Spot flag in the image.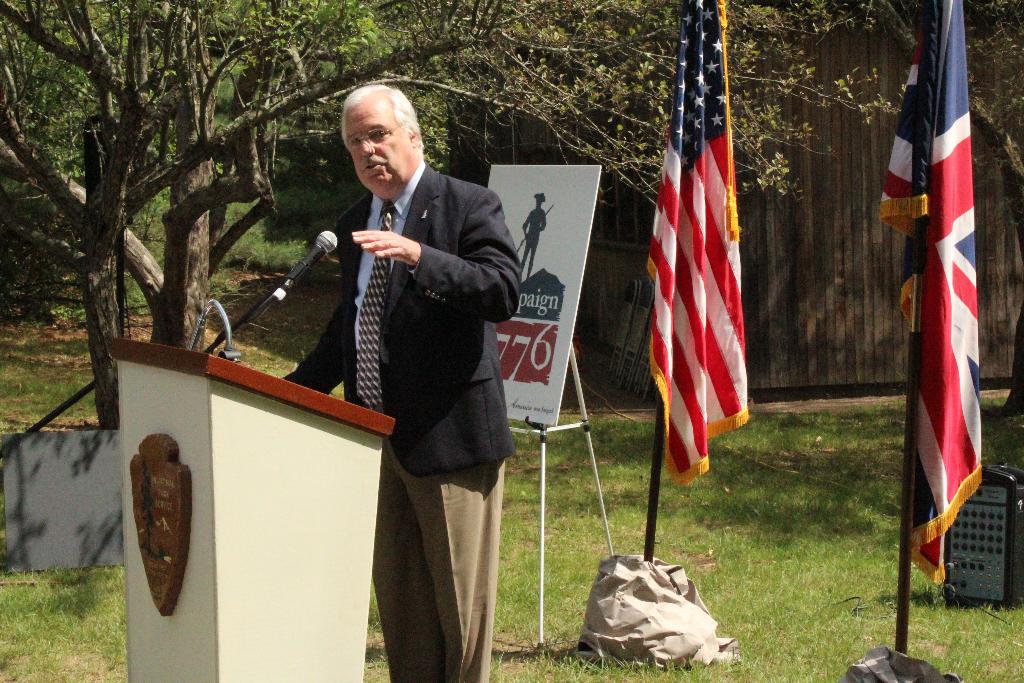
flag found at 890 0 996 582.
